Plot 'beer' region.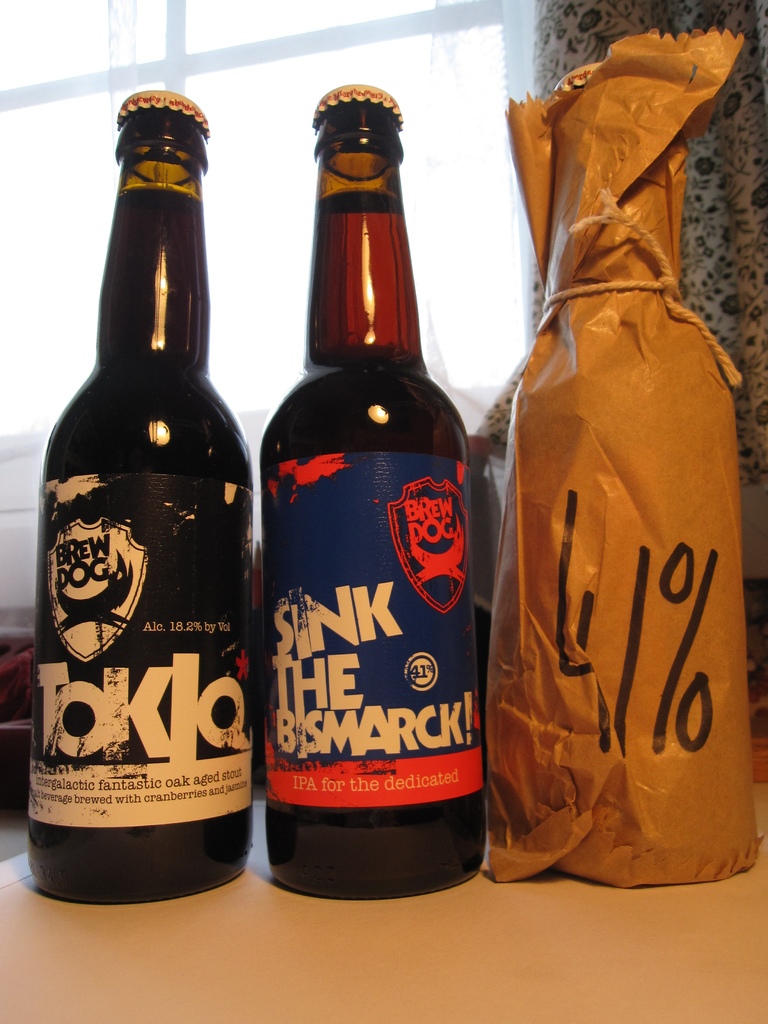
Plotted at select_region(243, 64, 516, 947).
